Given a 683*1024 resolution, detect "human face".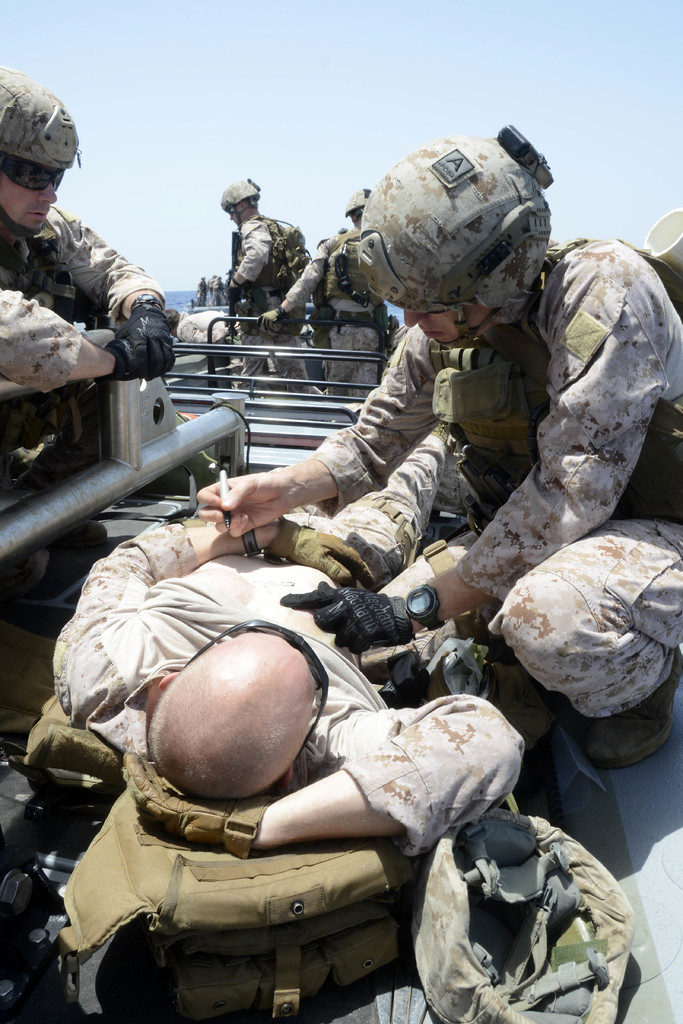
rect(402, 307, 490, 344).
